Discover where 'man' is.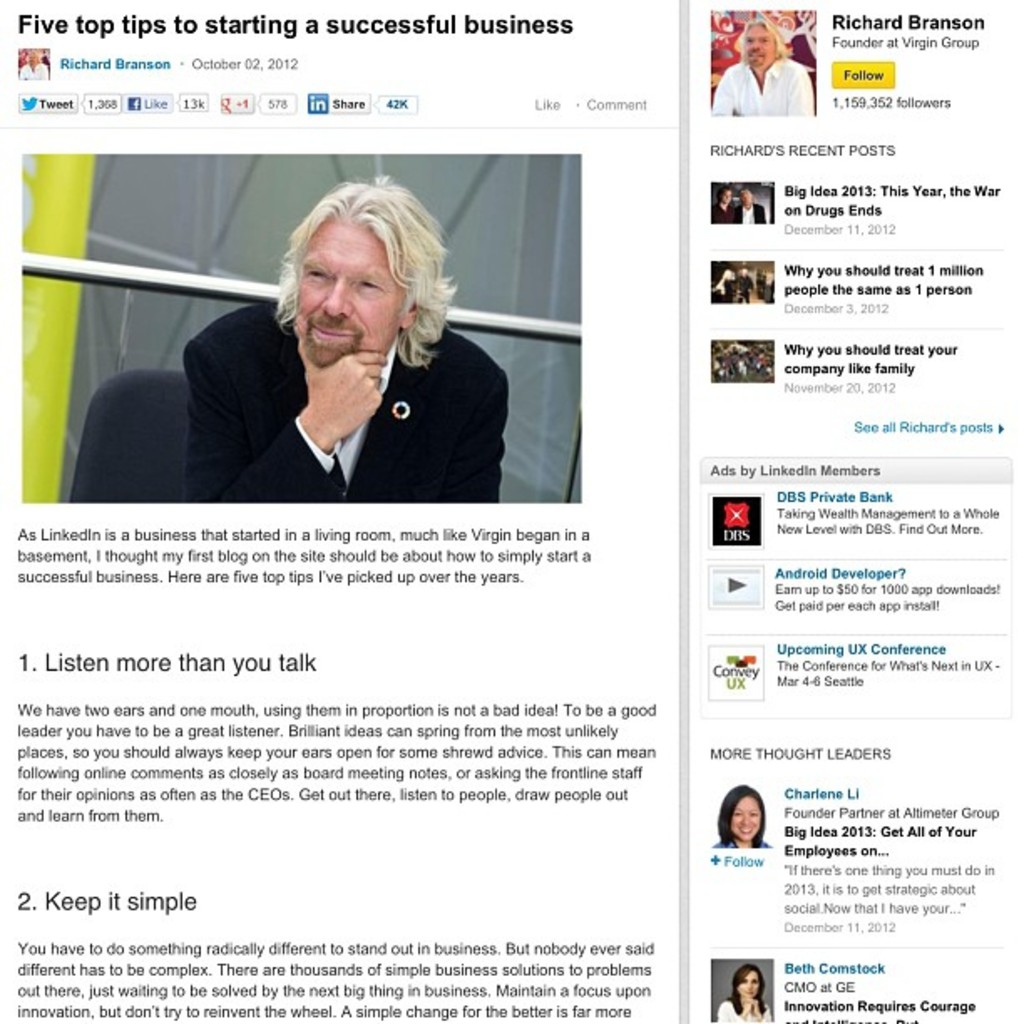
Discovered at (left=709, top=12, right=813, bottom=119).
